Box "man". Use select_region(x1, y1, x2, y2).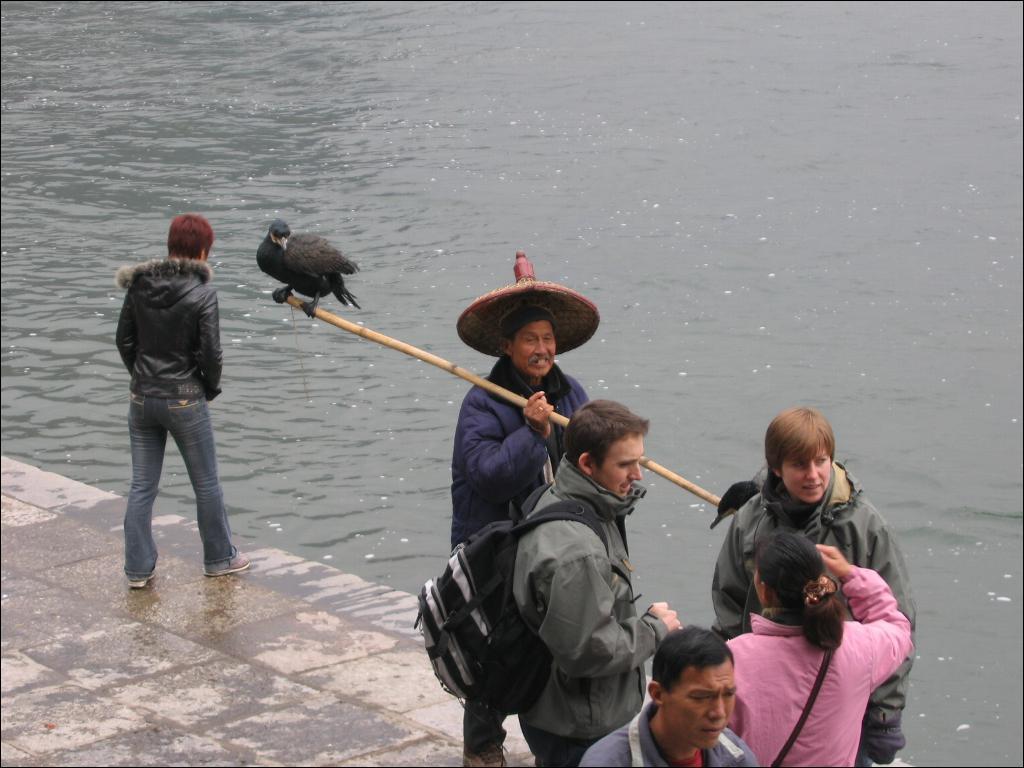
select_region(447, 249, 604, 767).
